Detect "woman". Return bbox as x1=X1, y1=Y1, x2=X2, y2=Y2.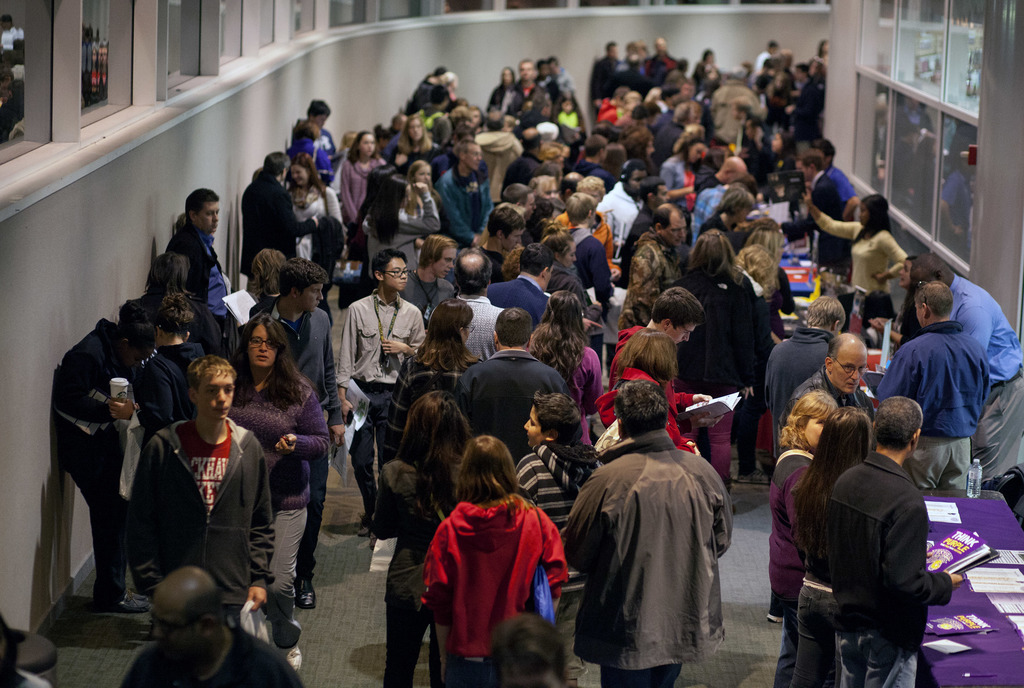
x1=732, y1=242, x2=780, y2=349.
